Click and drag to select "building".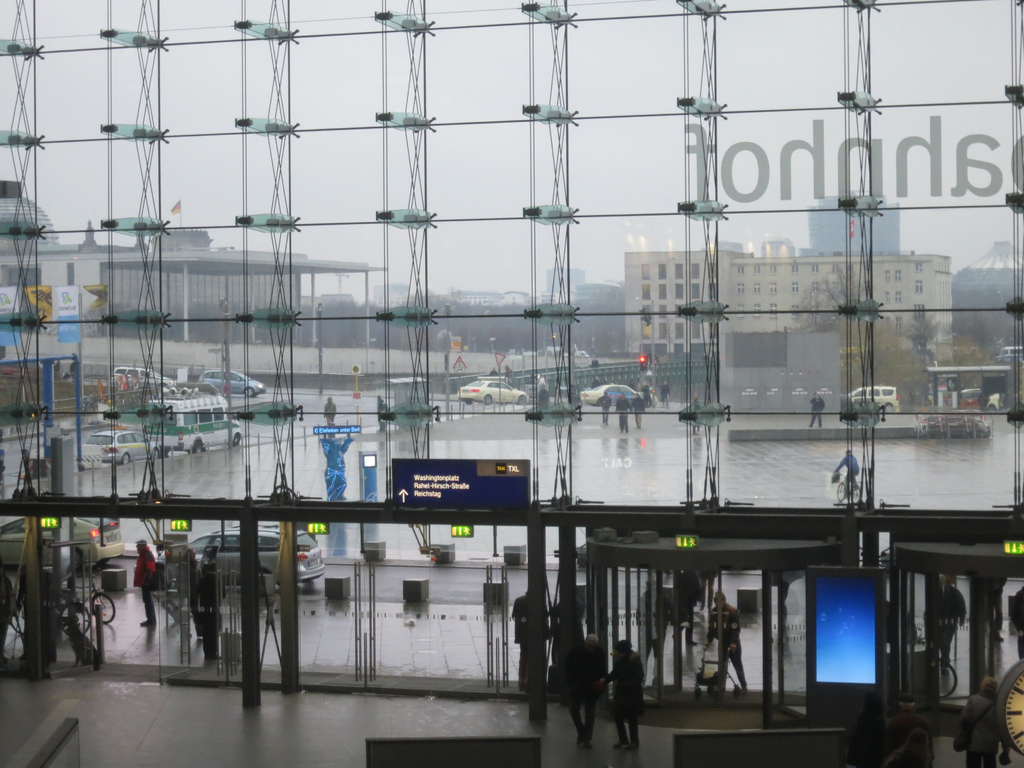
Selection: {"x1": 625, "y1": 247, "x2": 956, "y2": 371}.
